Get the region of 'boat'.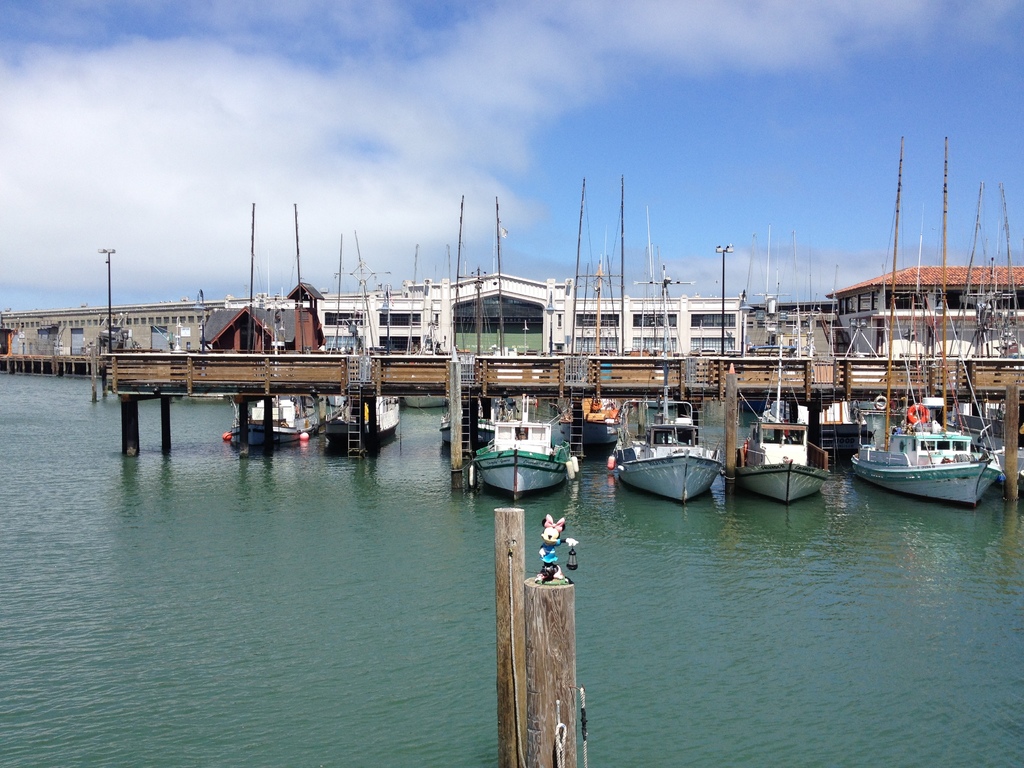
{"x1": 227, "y1": 195, "x2": 320, "y2": 457}.
